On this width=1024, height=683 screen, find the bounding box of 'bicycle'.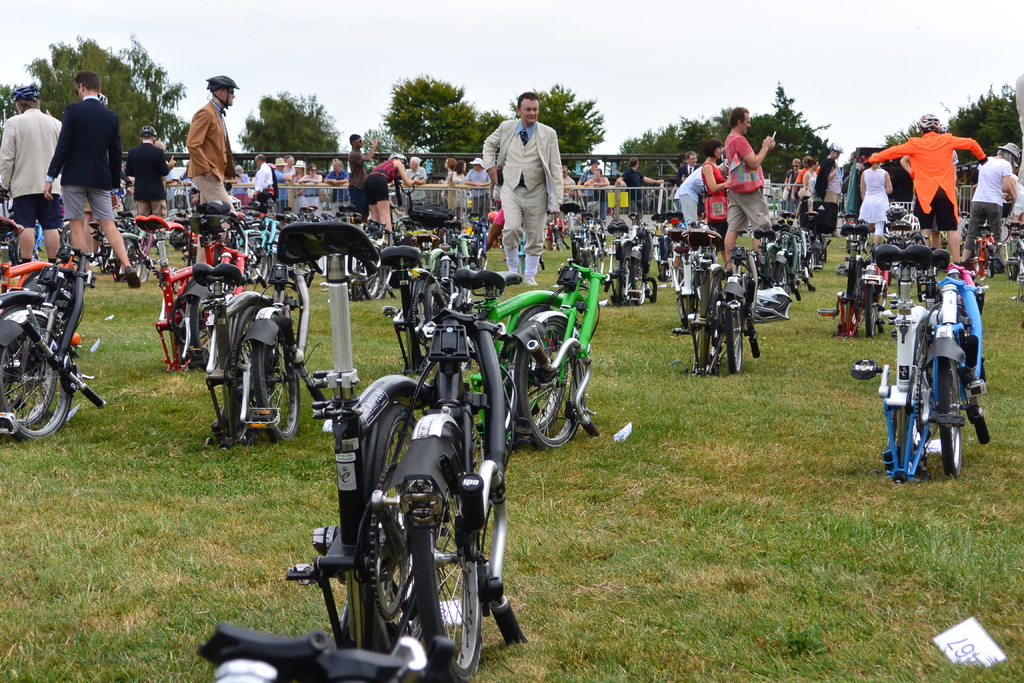
Bounding box: (596,210,680,313).
